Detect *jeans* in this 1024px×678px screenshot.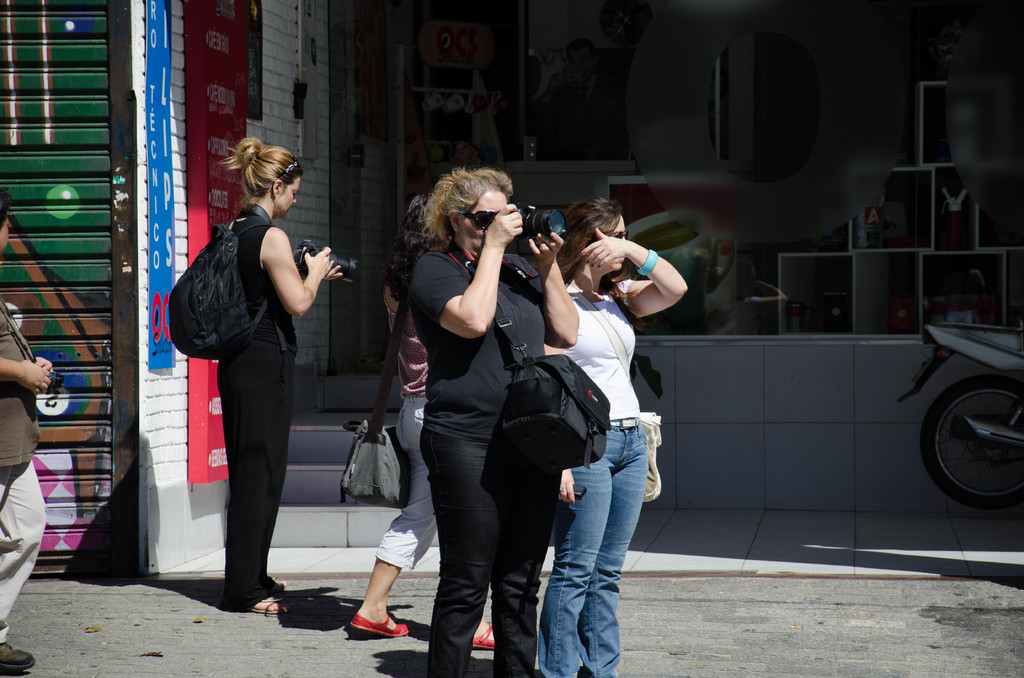
Detection: x1=545 y1=428 x2=655 y2=677.
